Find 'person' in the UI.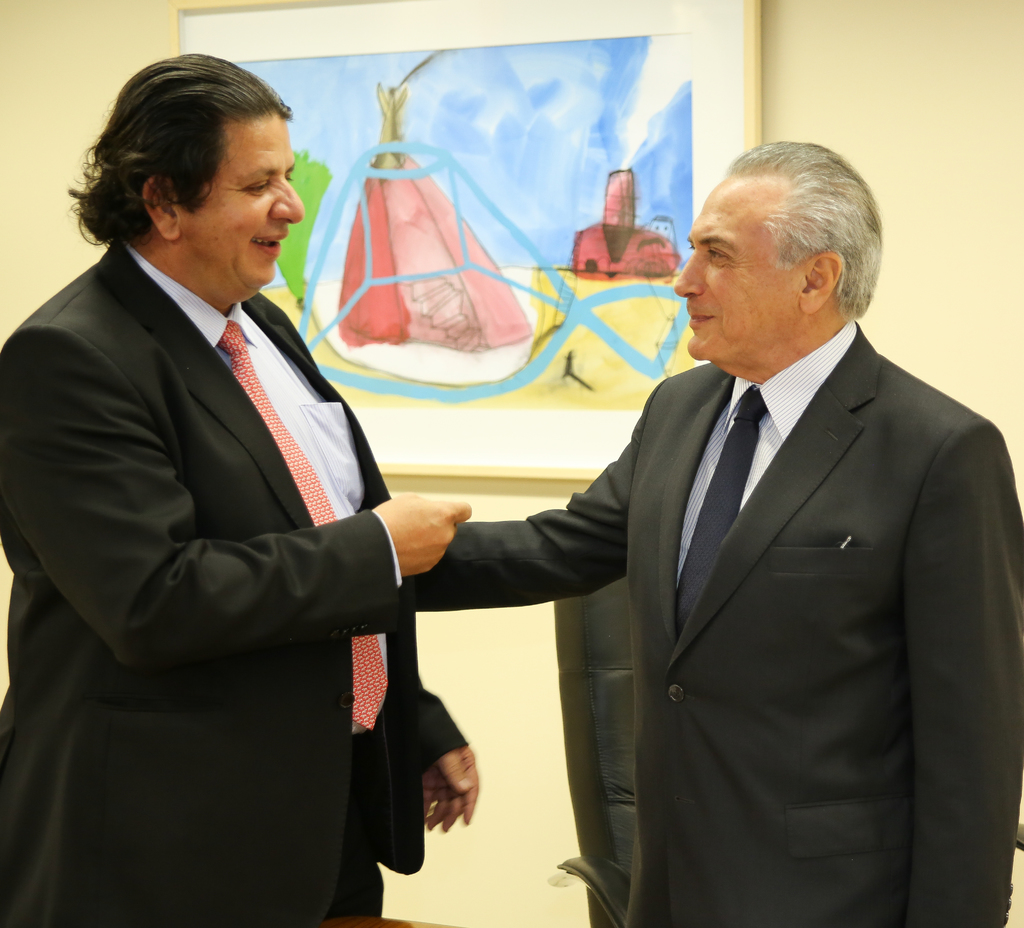
UI element at [left=22, top=40, right=445, bottom=922].
